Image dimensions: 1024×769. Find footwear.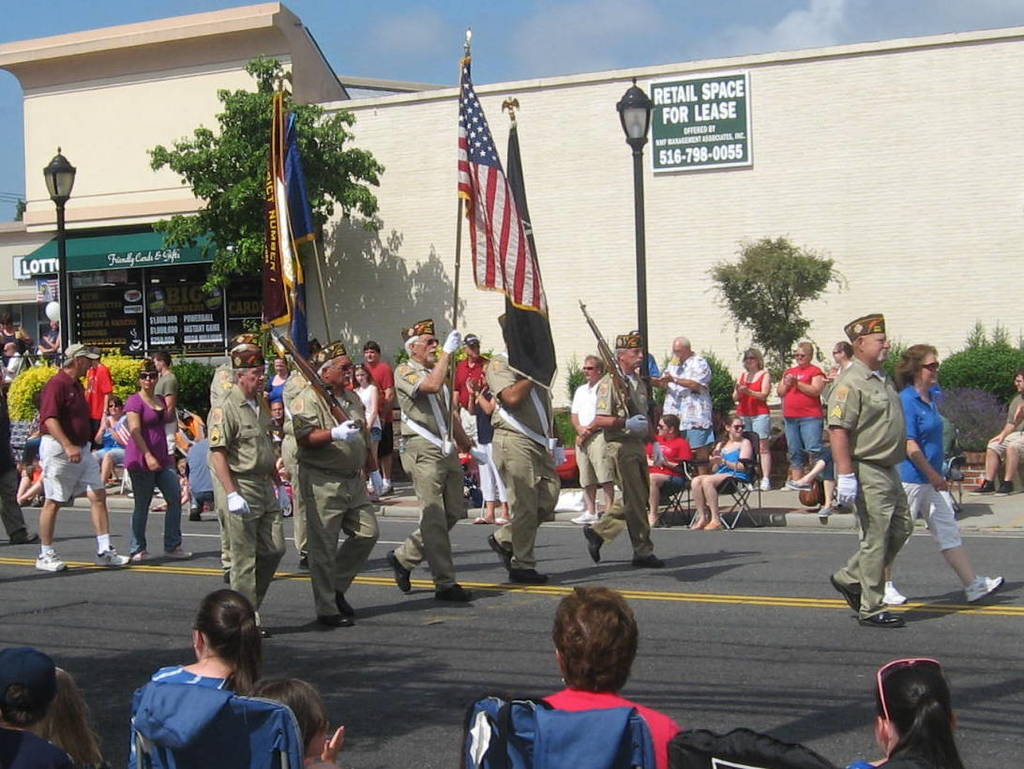
434/581/470/600.
